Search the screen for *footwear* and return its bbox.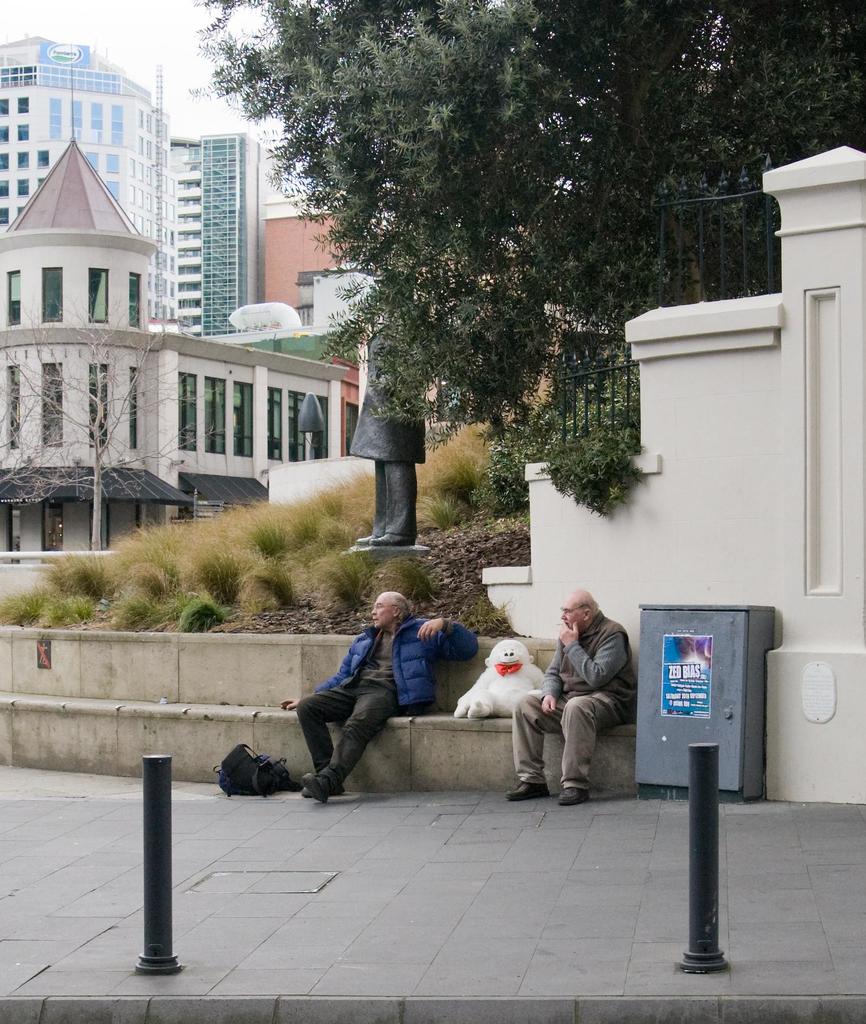
Found: x1=304, y1=769, x2=336, y2=804.
